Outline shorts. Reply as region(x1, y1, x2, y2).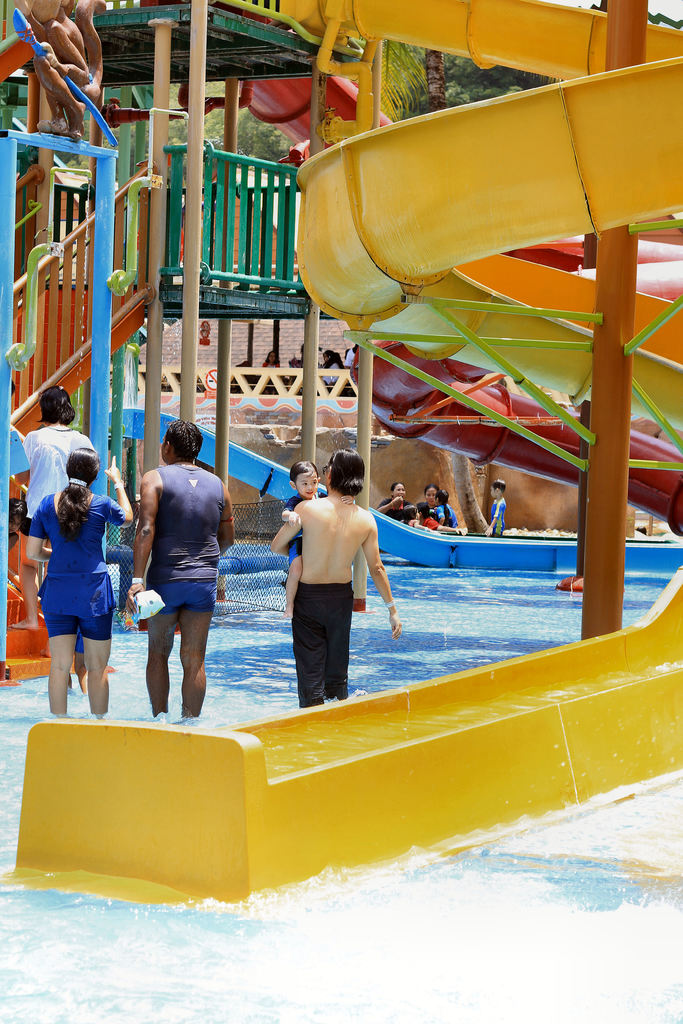
region(43, 611, 113, 644).
